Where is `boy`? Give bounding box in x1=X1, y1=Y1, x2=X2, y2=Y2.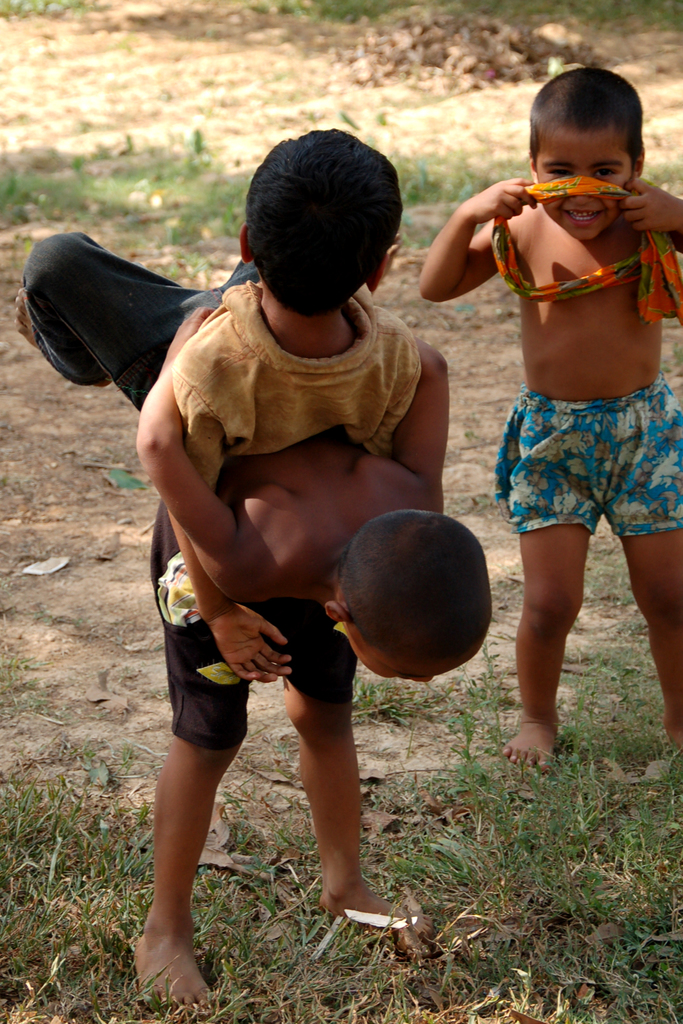
x1=432, y1=61, x2=682, y2=779.
